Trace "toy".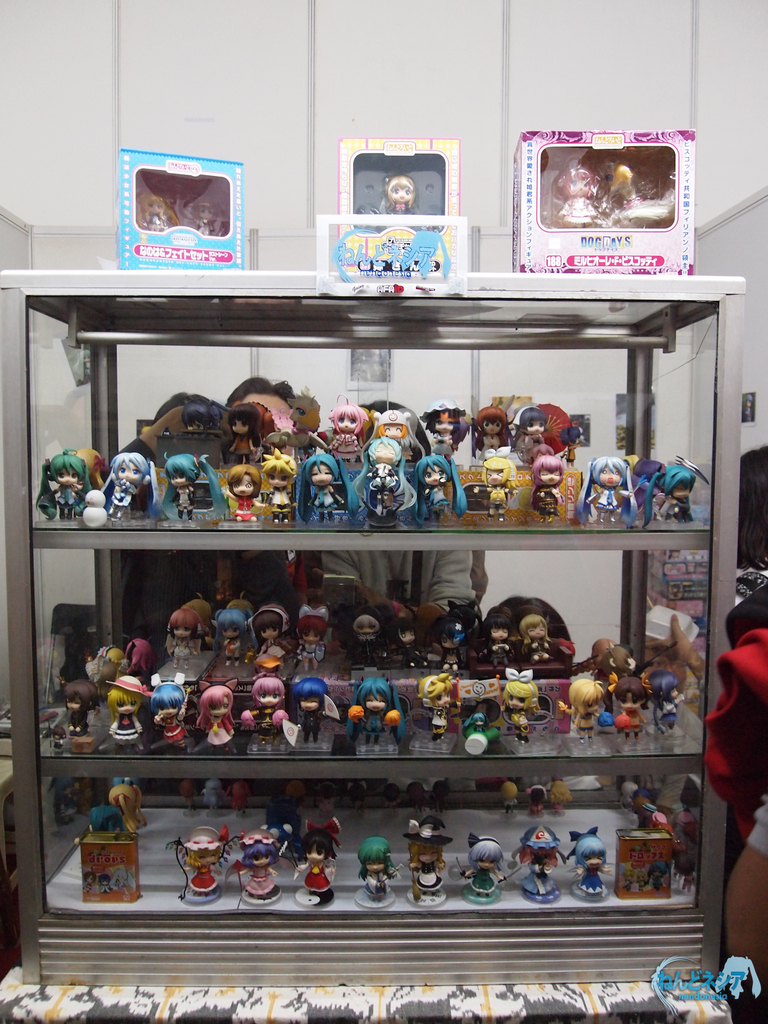
Traced to region(353, 438, 415, 517).
